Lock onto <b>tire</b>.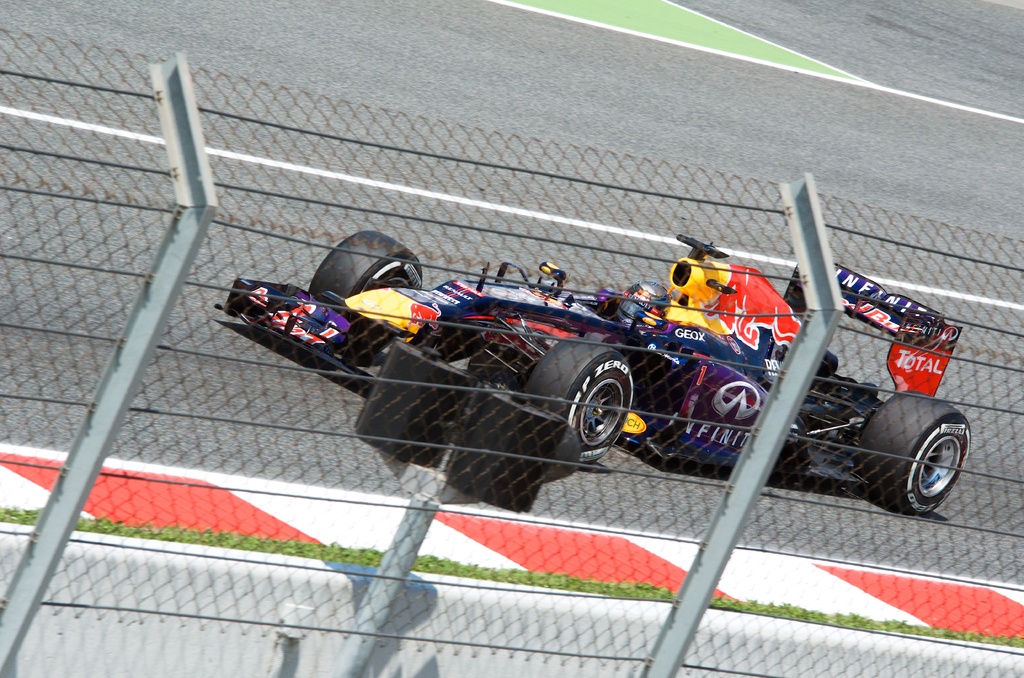
Locked: {"x1": 860, "y1": 393, "x2": 975, "y2": 526}.
